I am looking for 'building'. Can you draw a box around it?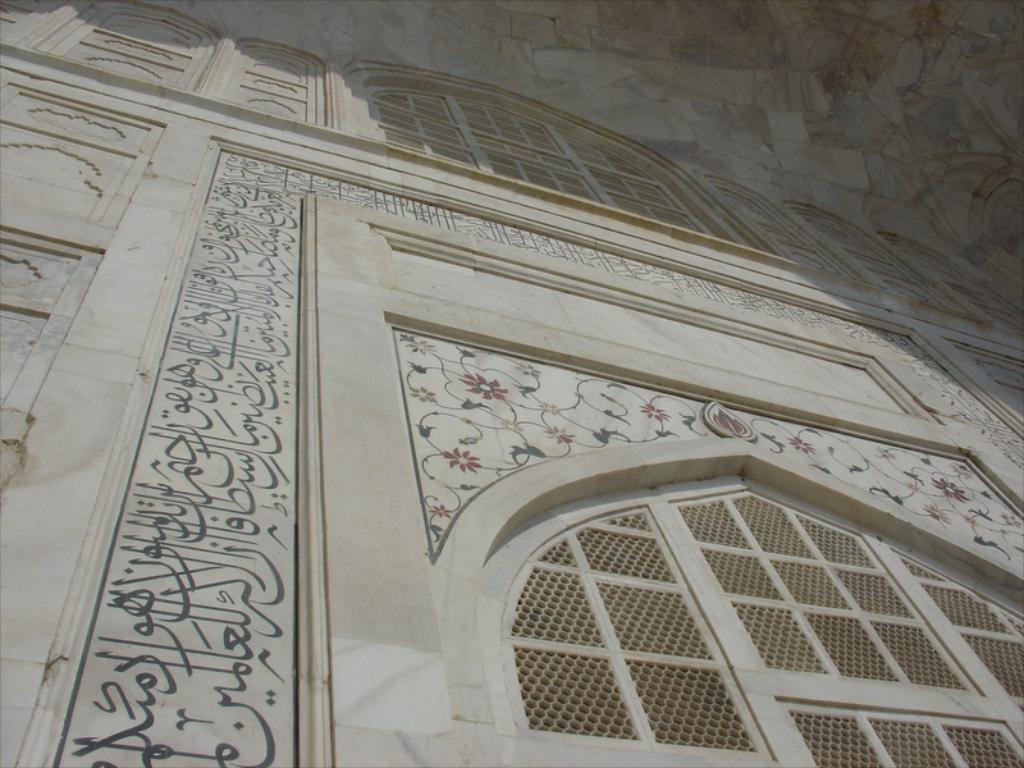
Sure, the bounding box is left=0, top=5, right=1023, bottom=767.
